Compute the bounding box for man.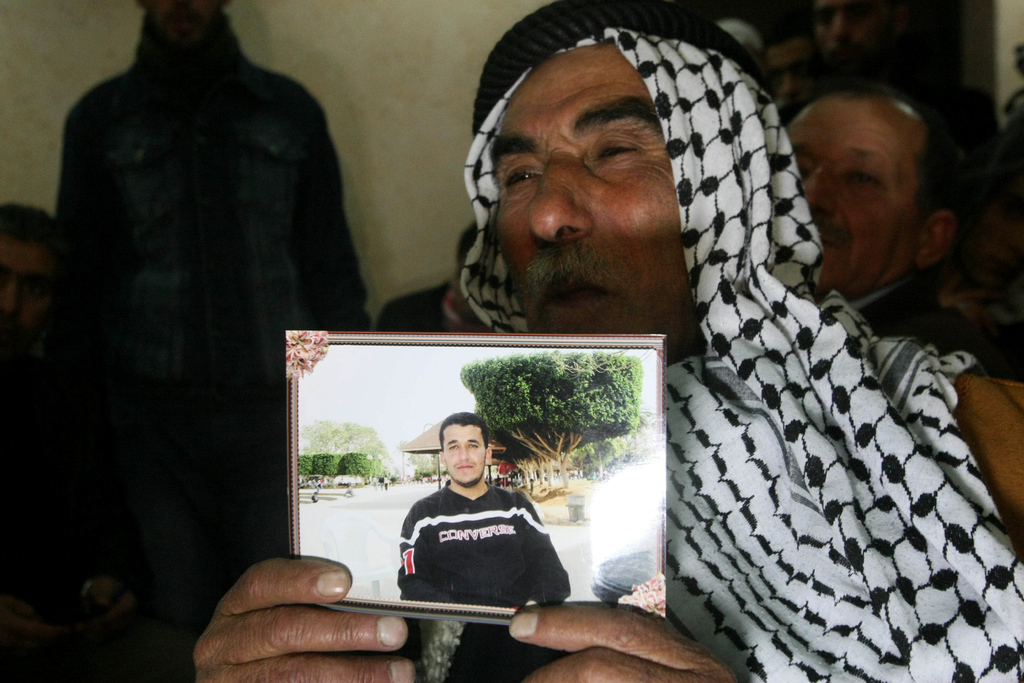
(left=479, top=51, right=975, bottom=682).
